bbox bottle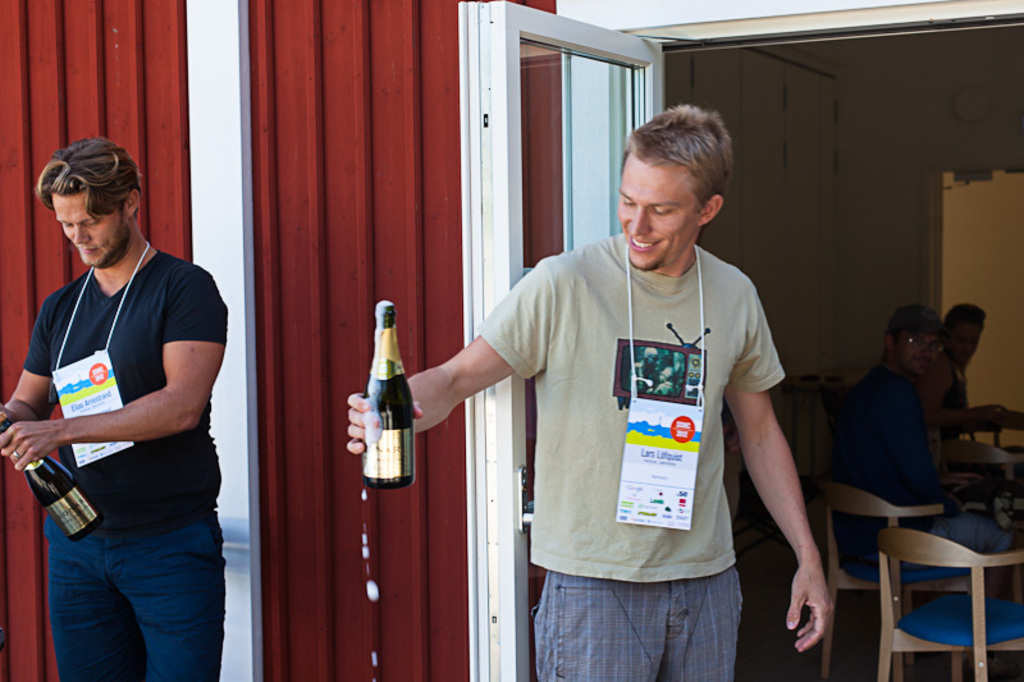
[left=0, top=415, right=102, bottom=548]
